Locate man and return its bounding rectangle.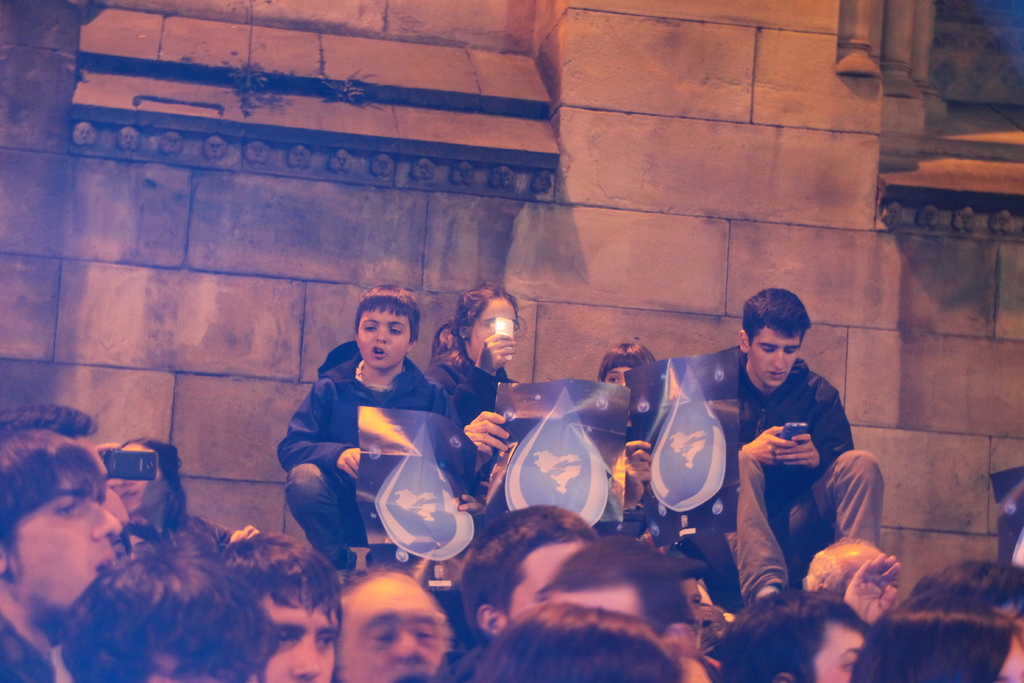
bbox=[273, 286, 477, 572].
